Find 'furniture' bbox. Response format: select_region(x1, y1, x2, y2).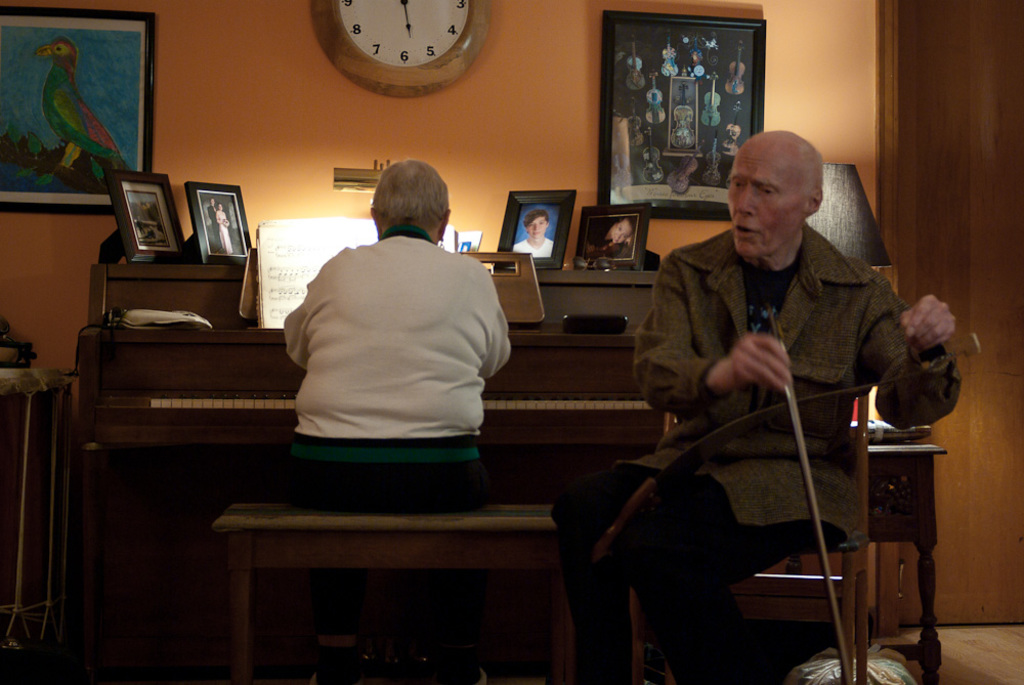
select_region(782, 433, 940, 684).
